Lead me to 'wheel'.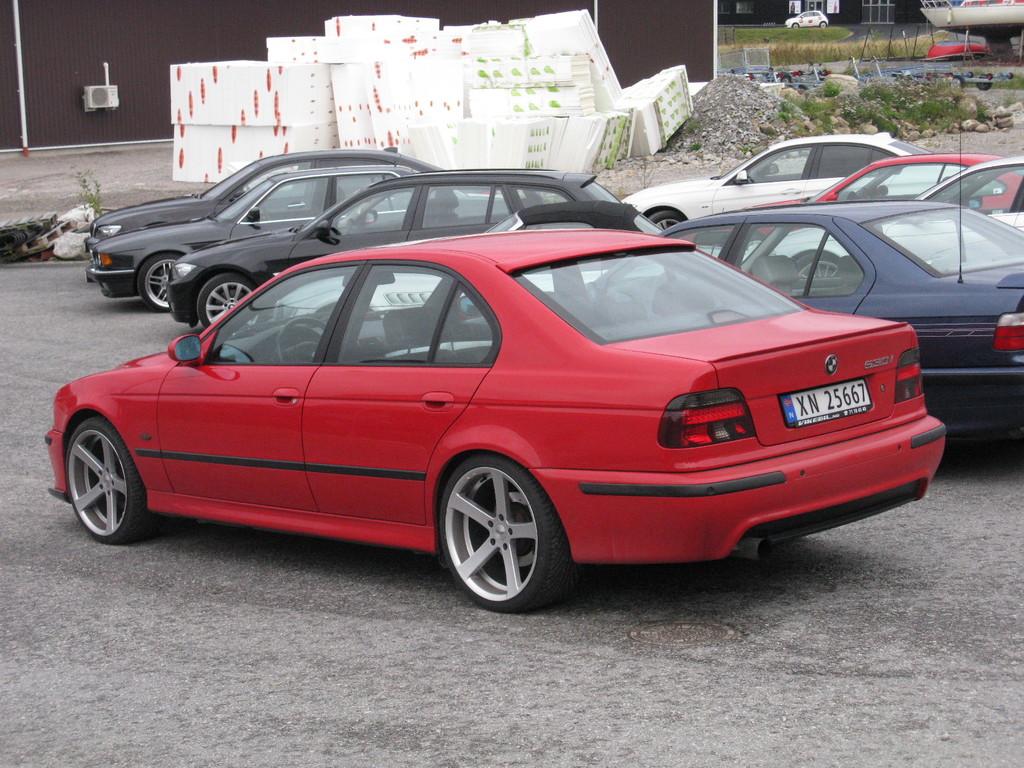
Lead to bbox=(134, 252, 182, 315).
